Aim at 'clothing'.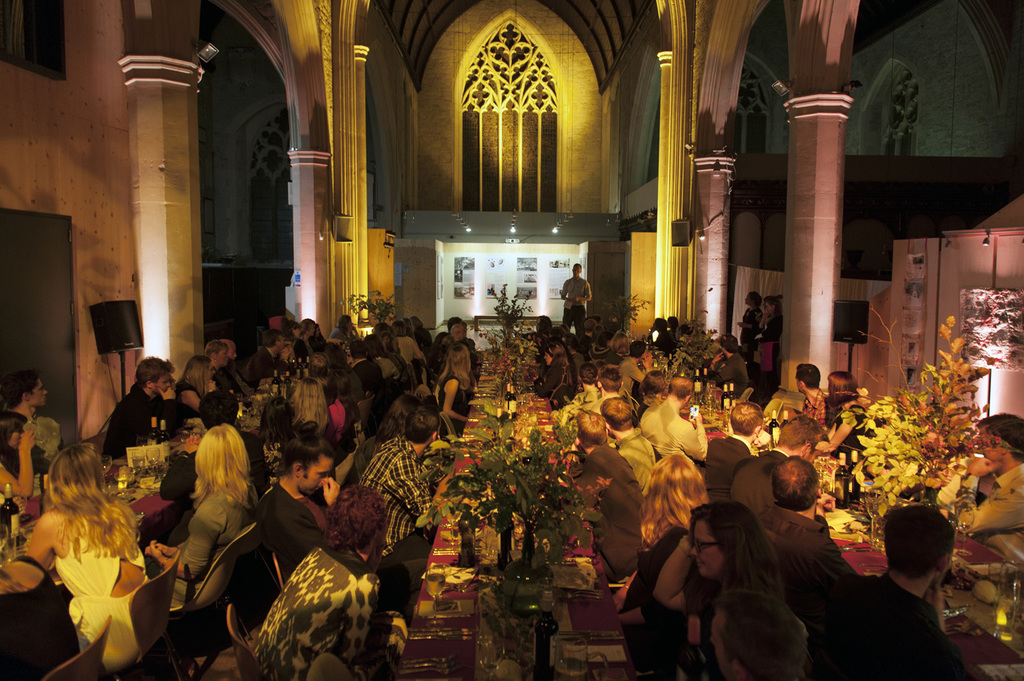
Aimed at [805, 386, 832, 429].
